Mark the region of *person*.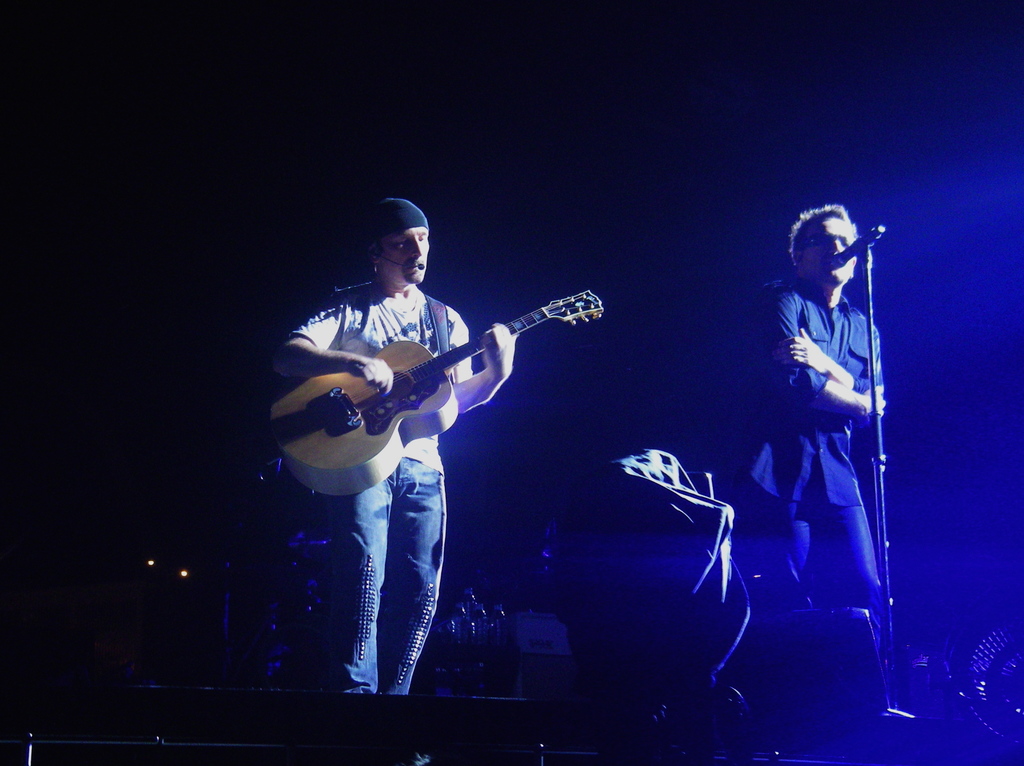
Region: pyautogui.locateOnScreen(274, 197, 518, 697).
